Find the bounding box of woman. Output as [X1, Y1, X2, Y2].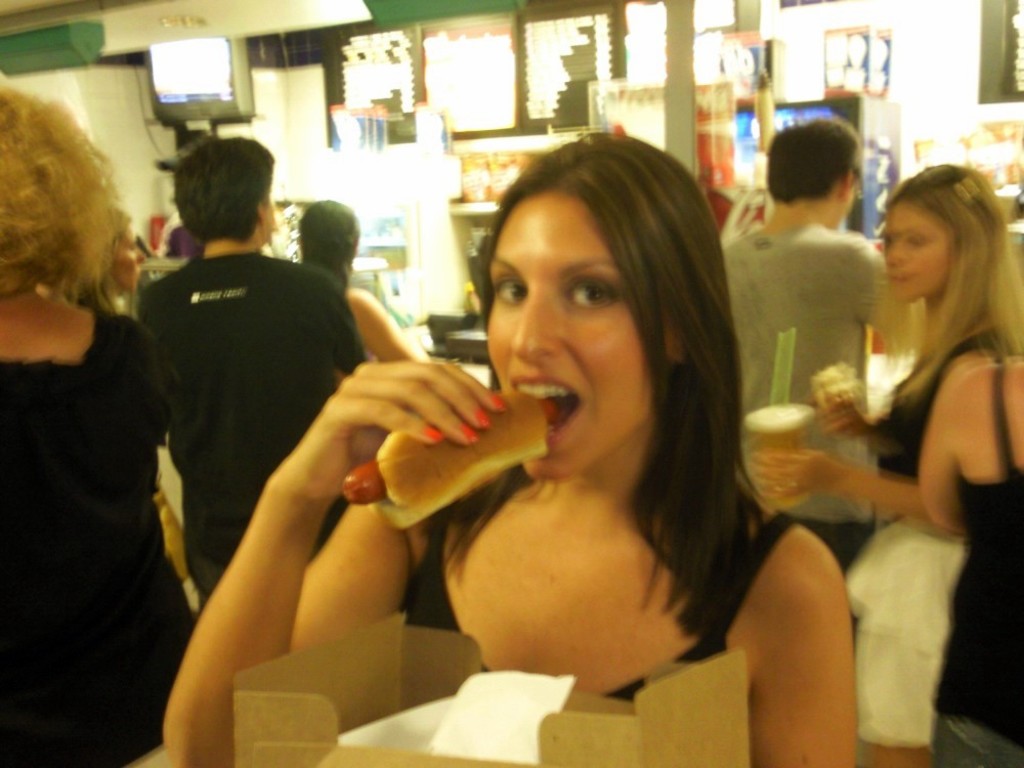
[157, 132, 856, 767].
